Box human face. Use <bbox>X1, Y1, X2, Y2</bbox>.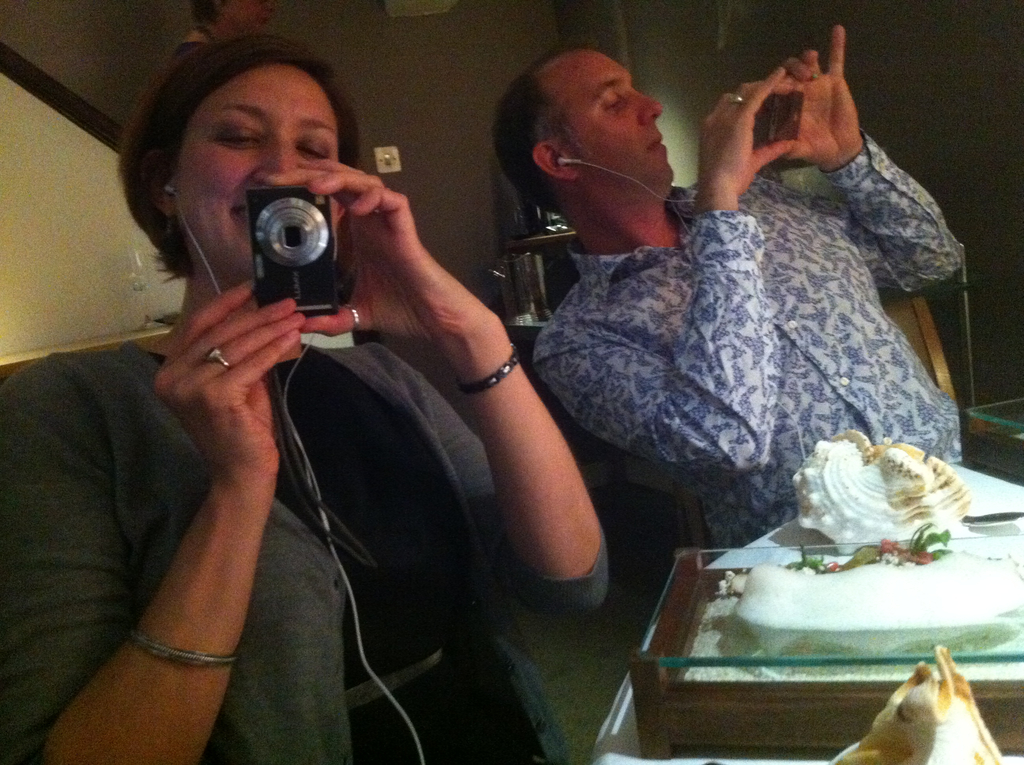
<bbox>548, 51, 670, 198</bbox>.
